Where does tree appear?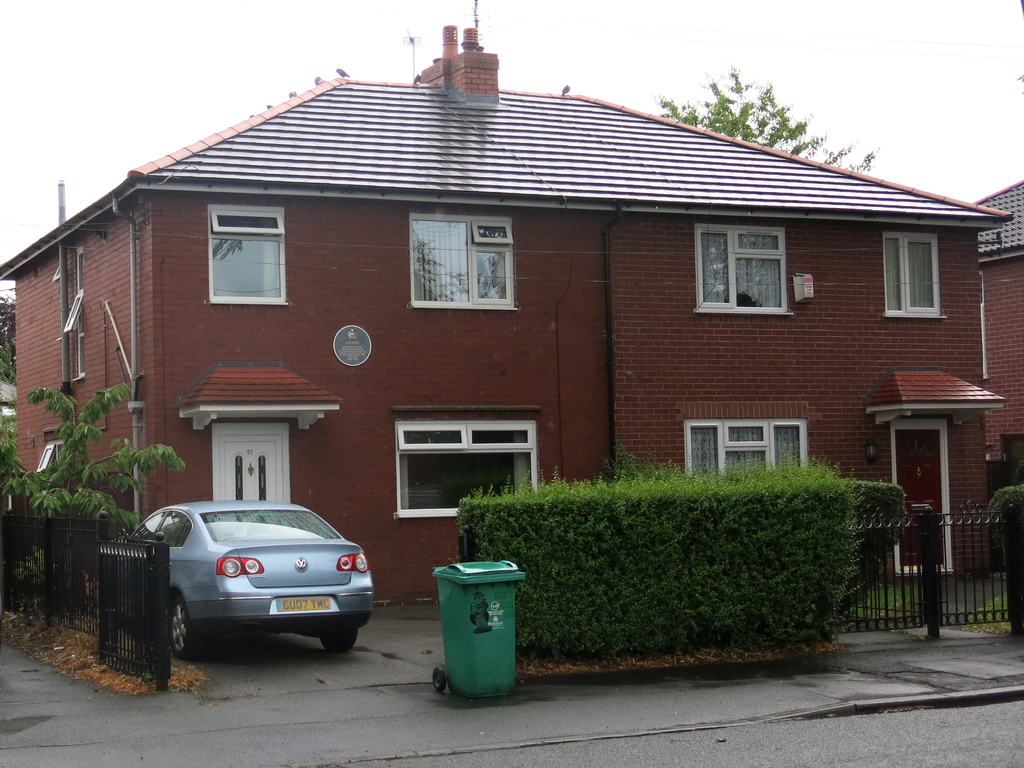
Appears at {"x1": 0, "y1": 379, "x2": 186, "y2": 611}.
